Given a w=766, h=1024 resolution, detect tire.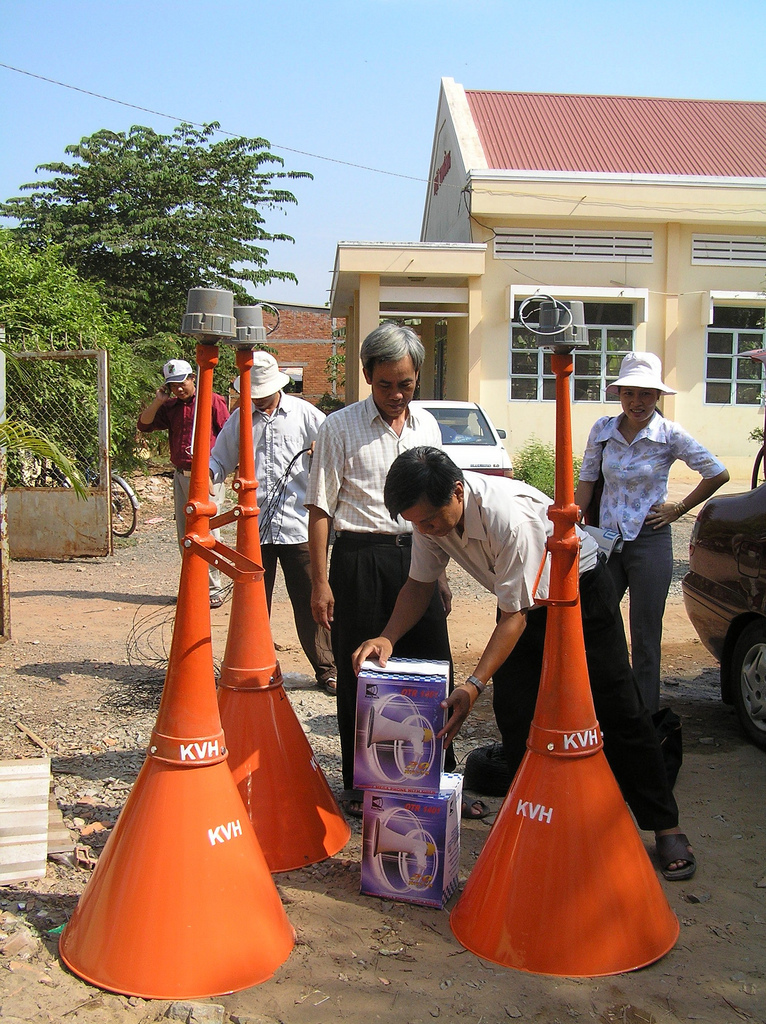
720/619/765/744.
